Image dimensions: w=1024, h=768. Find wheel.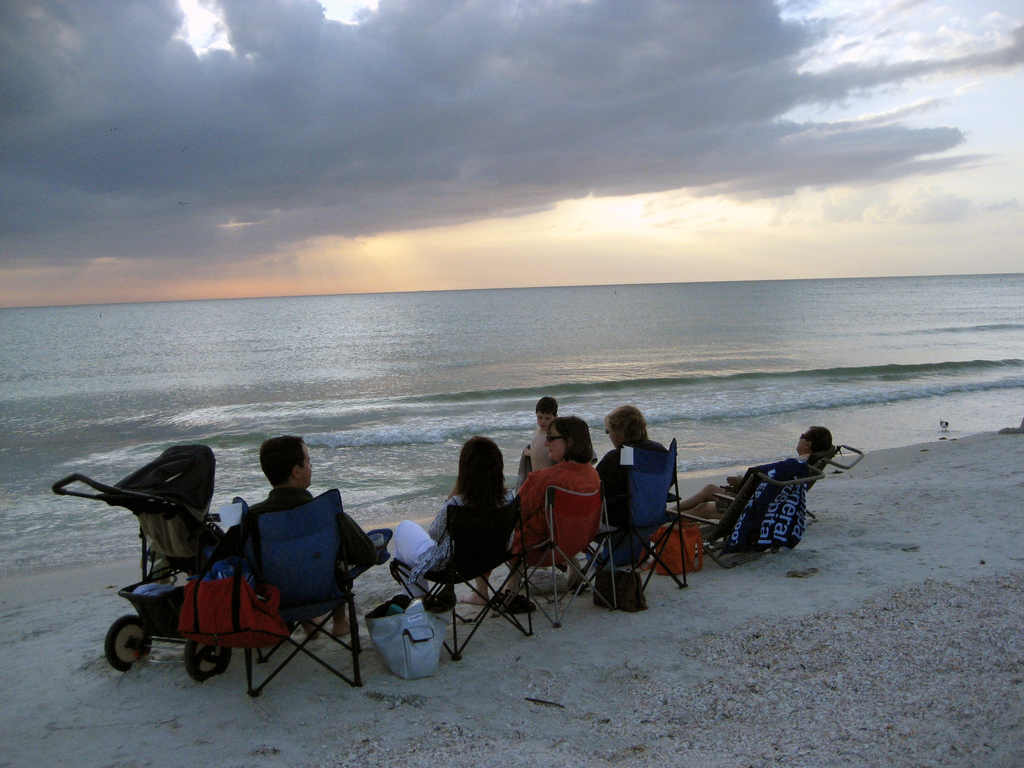
[185,641,231,684].
